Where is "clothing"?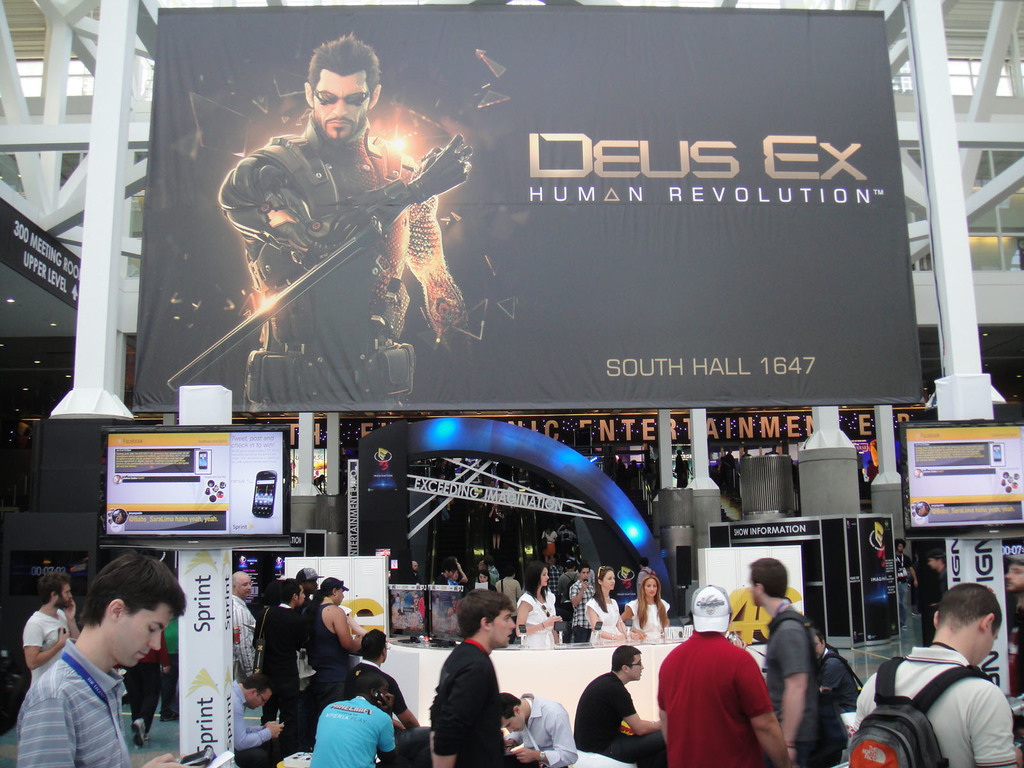
[758, 606, 839, 767].
